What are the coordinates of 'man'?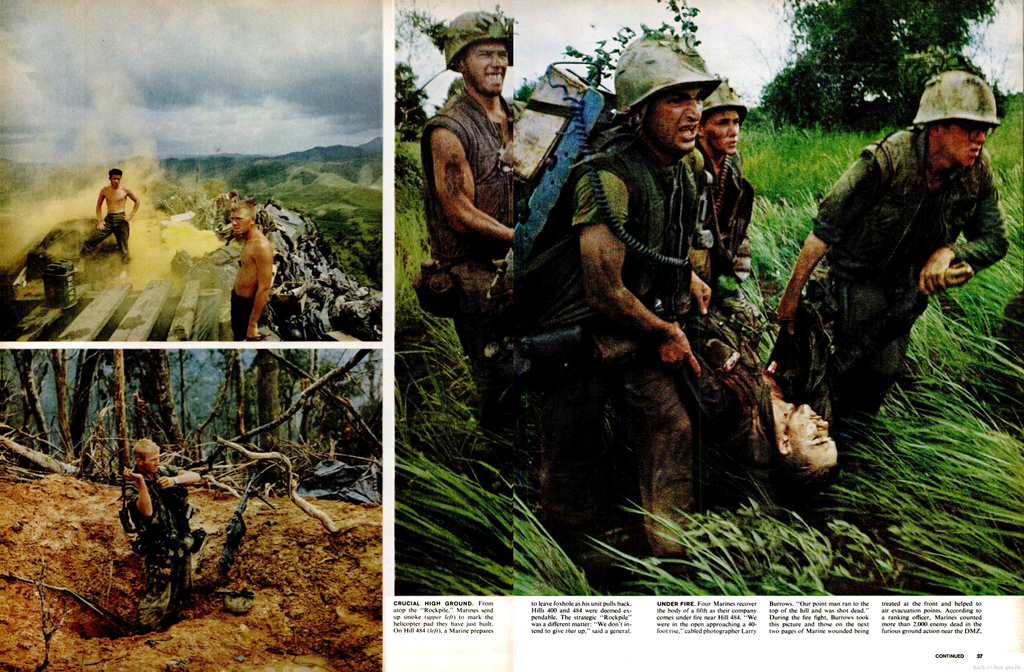
Rect(231, 204, 276, 342).
